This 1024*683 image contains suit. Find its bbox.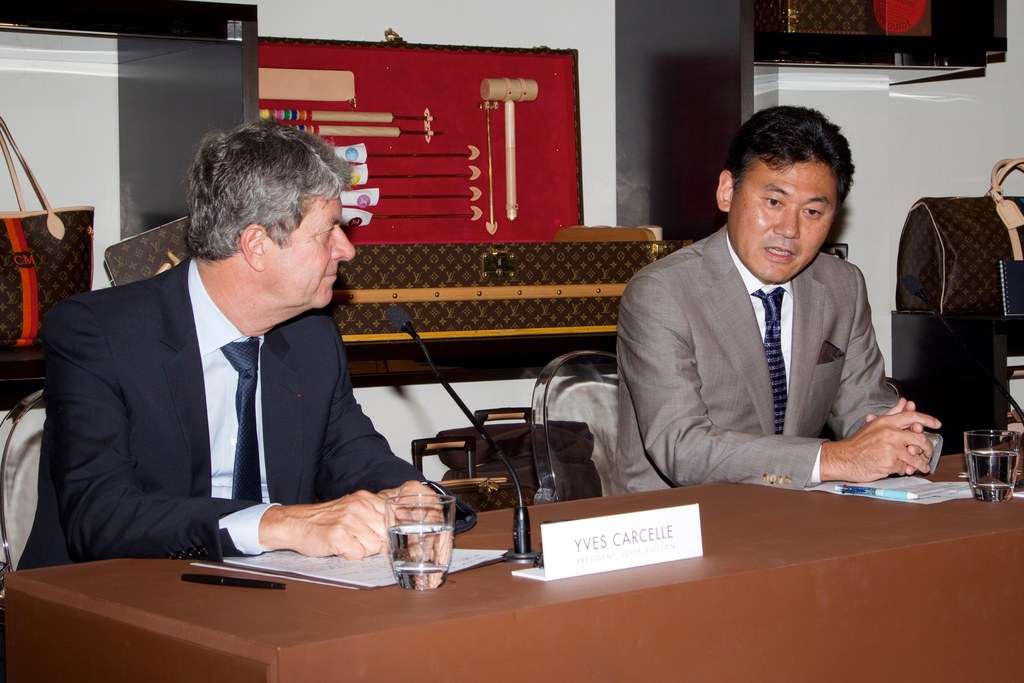
(x1=610, y1=223, x2=906, y2=497).
